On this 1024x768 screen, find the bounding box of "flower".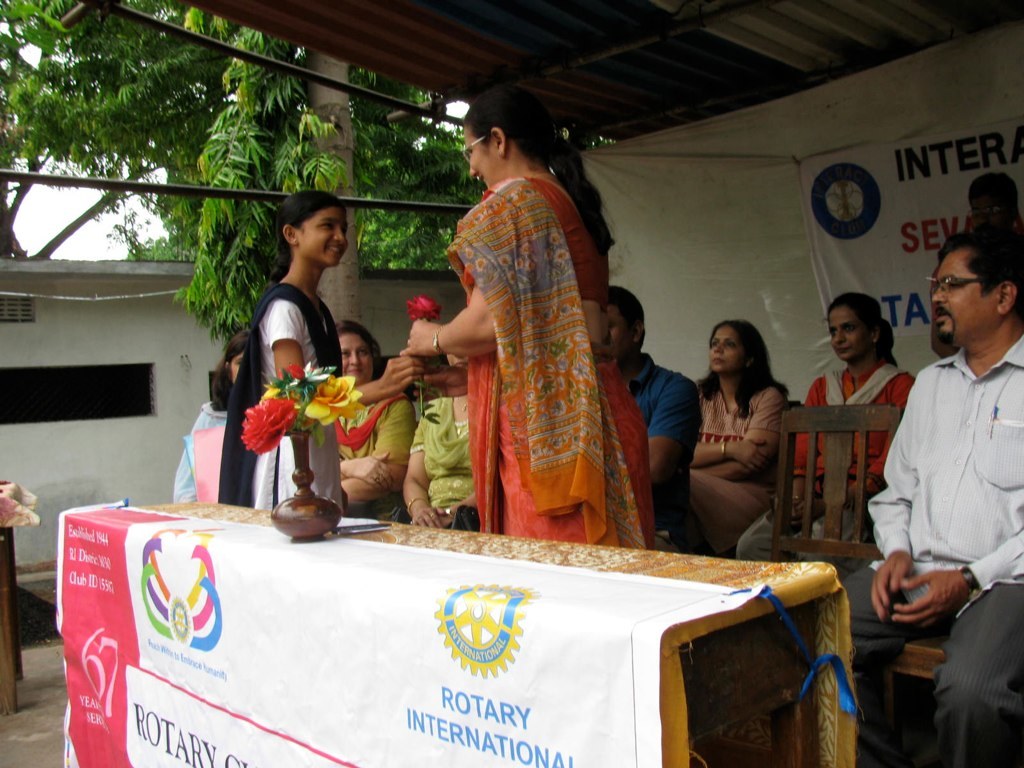
Bounding box: detection(238, 394, 301, 455).
